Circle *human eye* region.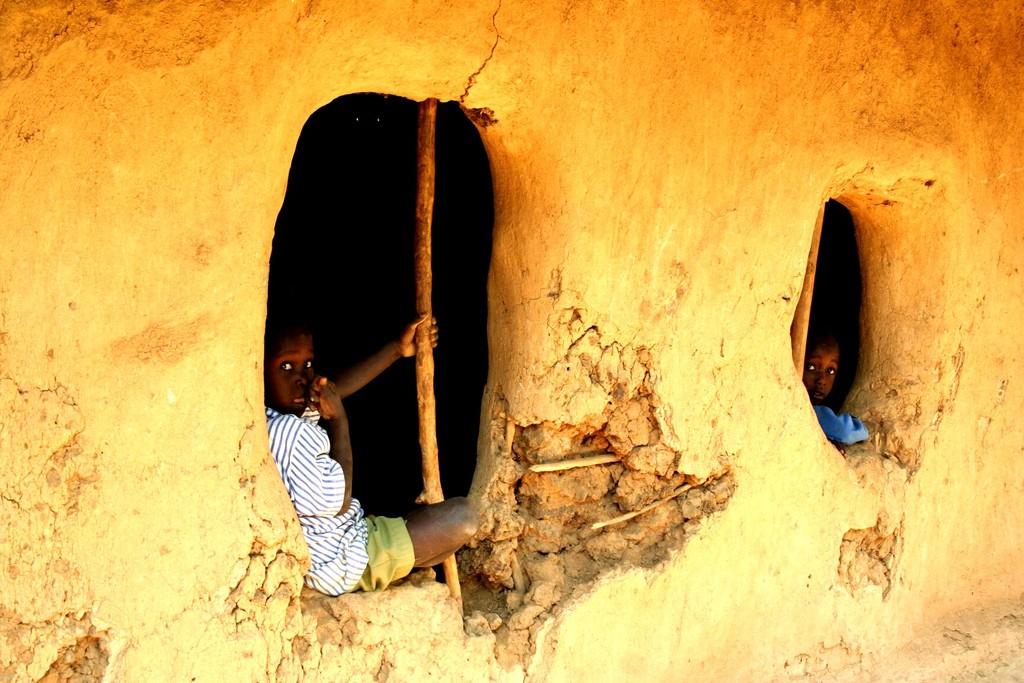
Region: [276, 359, 292, 375].
